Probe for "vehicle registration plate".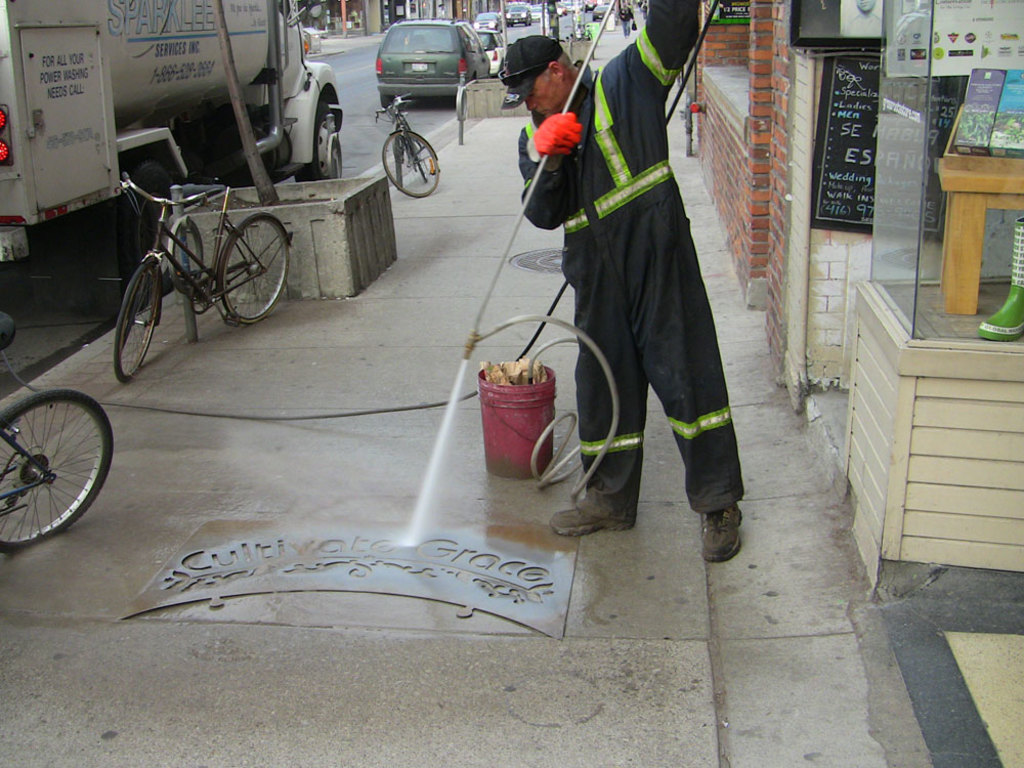
Probe result: (x1=410, y1=61, x2=426, y2=71).
